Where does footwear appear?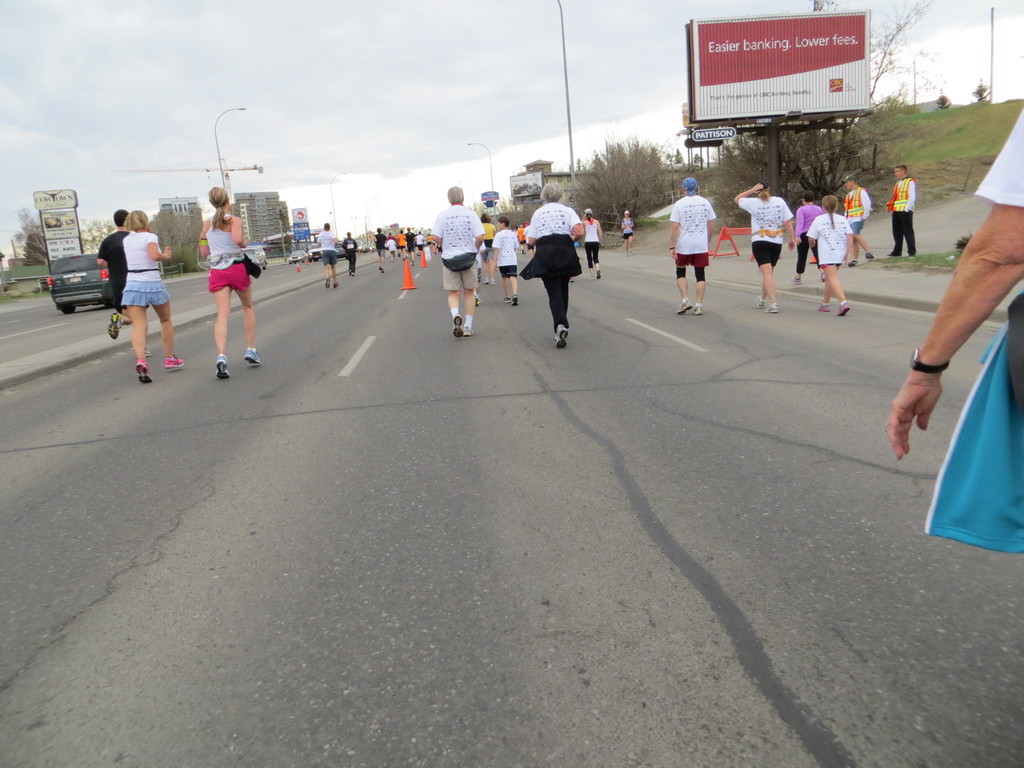
Appears at 755,299,767,305.
